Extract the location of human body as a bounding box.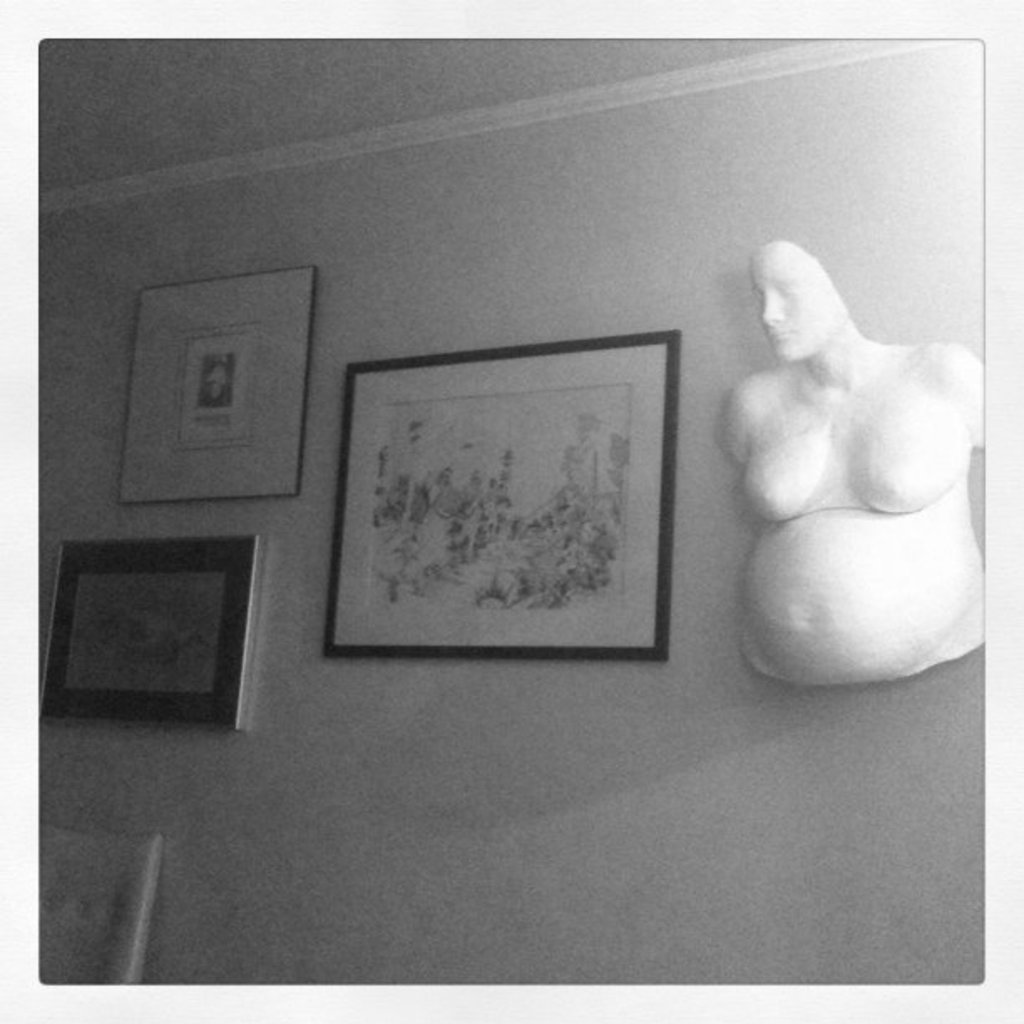
714,172,1007,716.
